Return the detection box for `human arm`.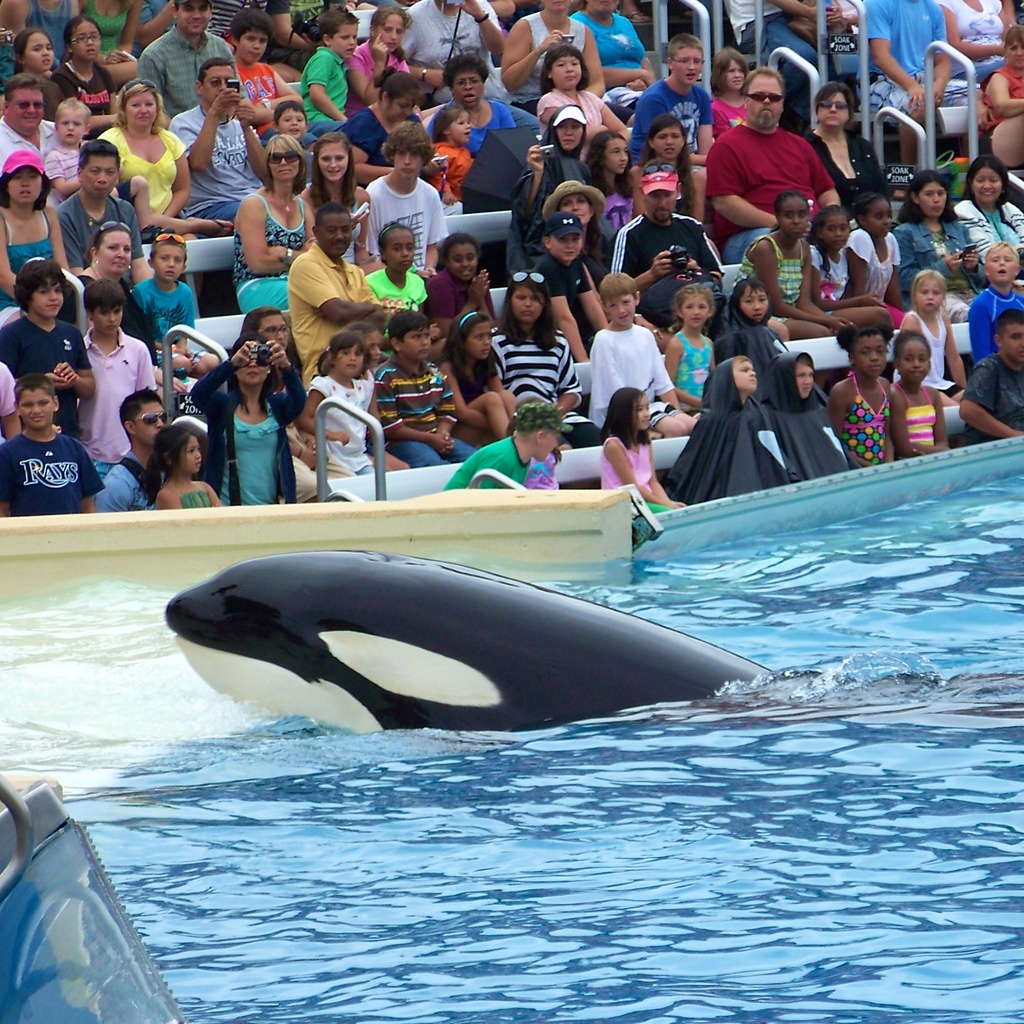
left=853, top=225, right=872, bottom=307.
